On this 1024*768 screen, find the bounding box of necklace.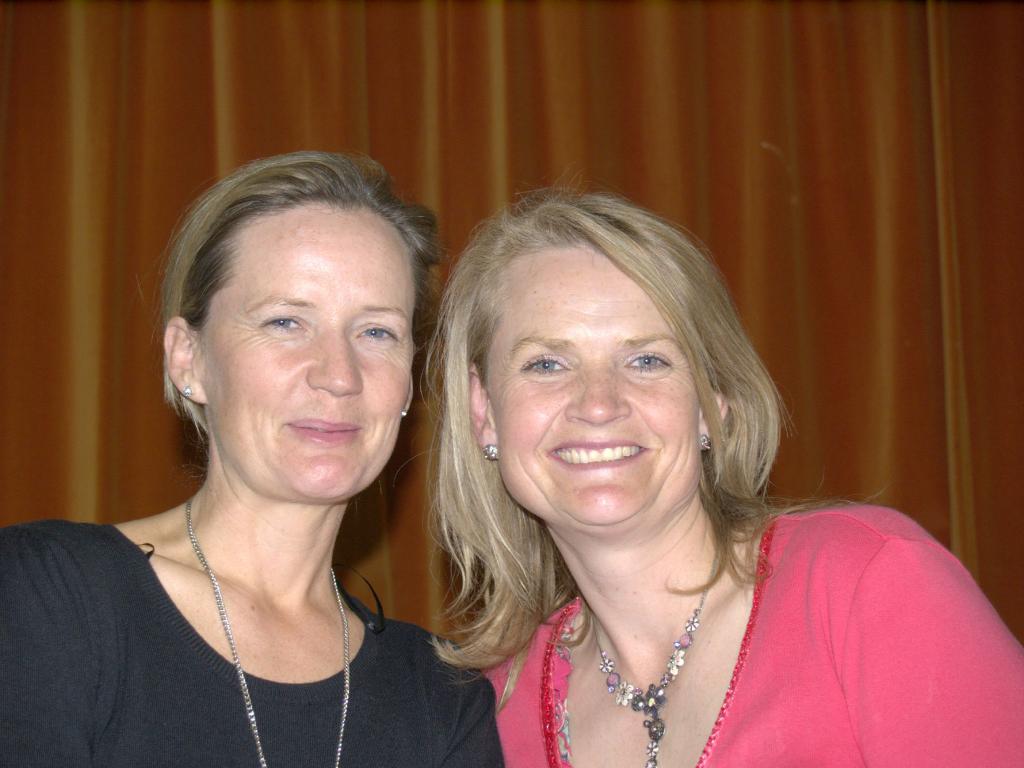
Bounding box: x1=560 y1=555 x2=755 y2=732.
